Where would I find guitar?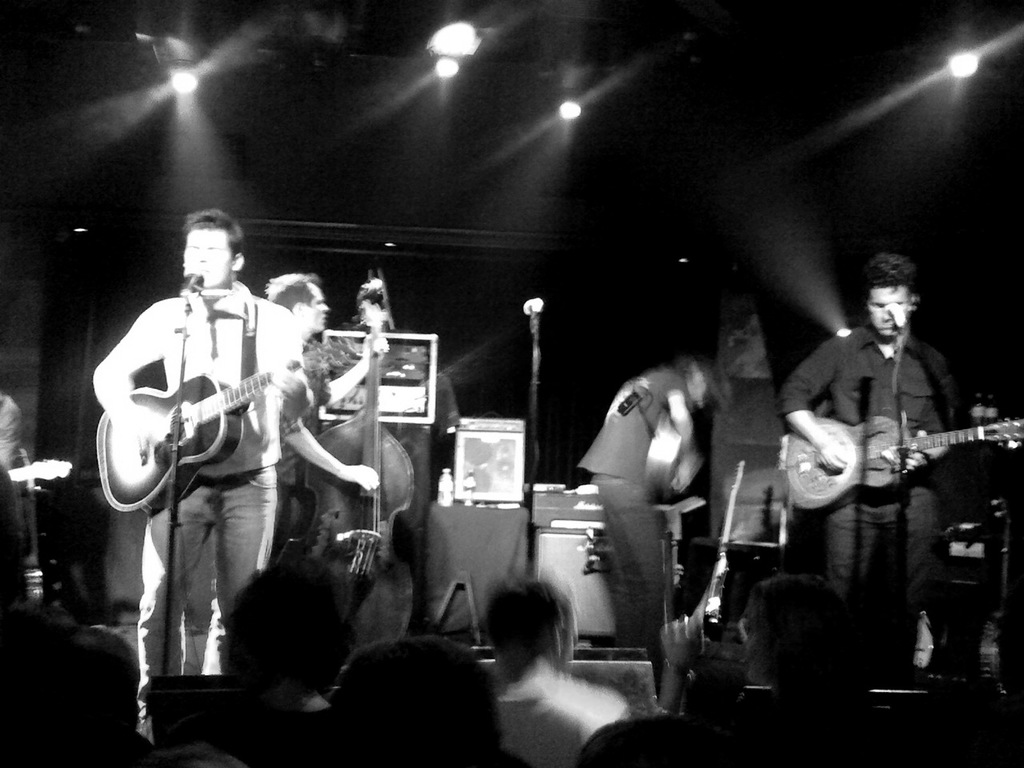
At 93:330:347:518.
